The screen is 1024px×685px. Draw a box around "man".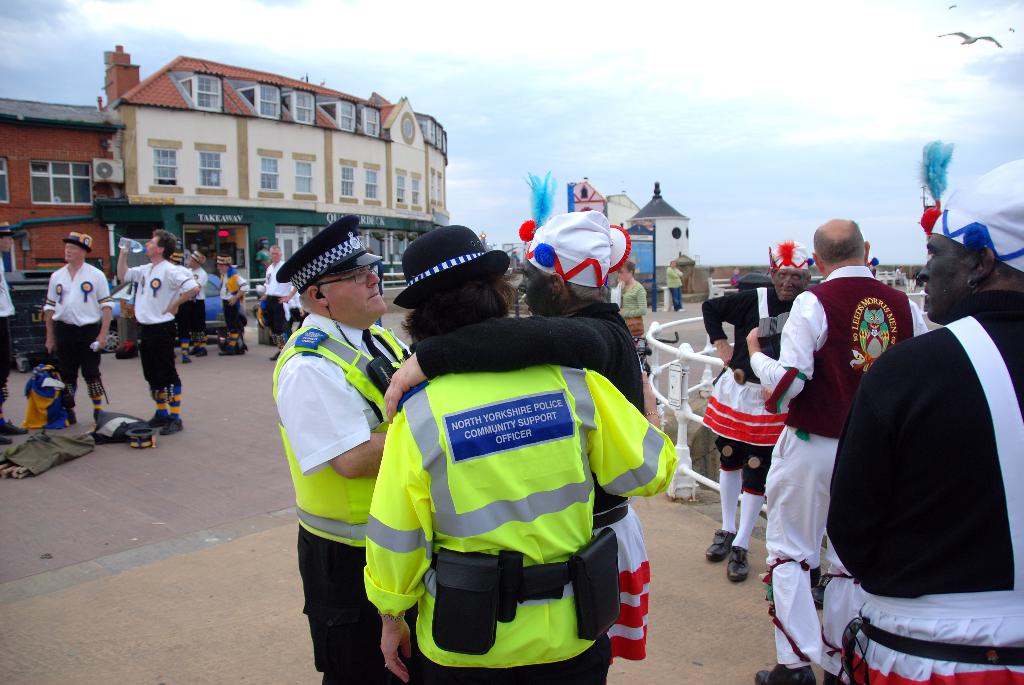
{"left": 0, "top": 223, "right": 31, "bottom": 442}.
